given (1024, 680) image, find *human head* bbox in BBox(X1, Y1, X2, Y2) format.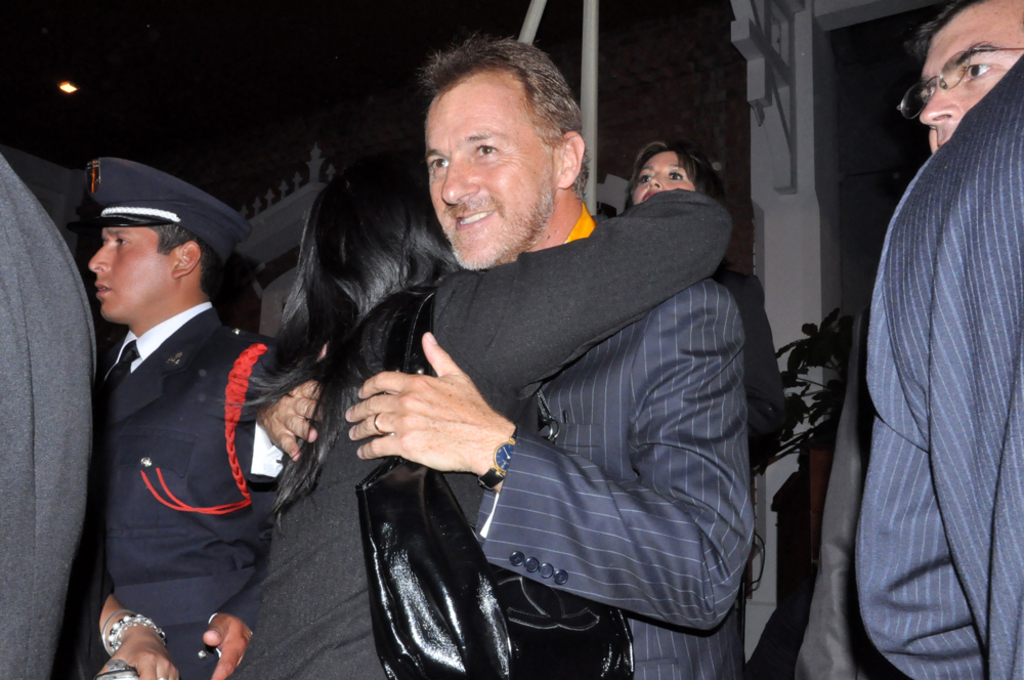
BBox(300, 157, 450, 314).
